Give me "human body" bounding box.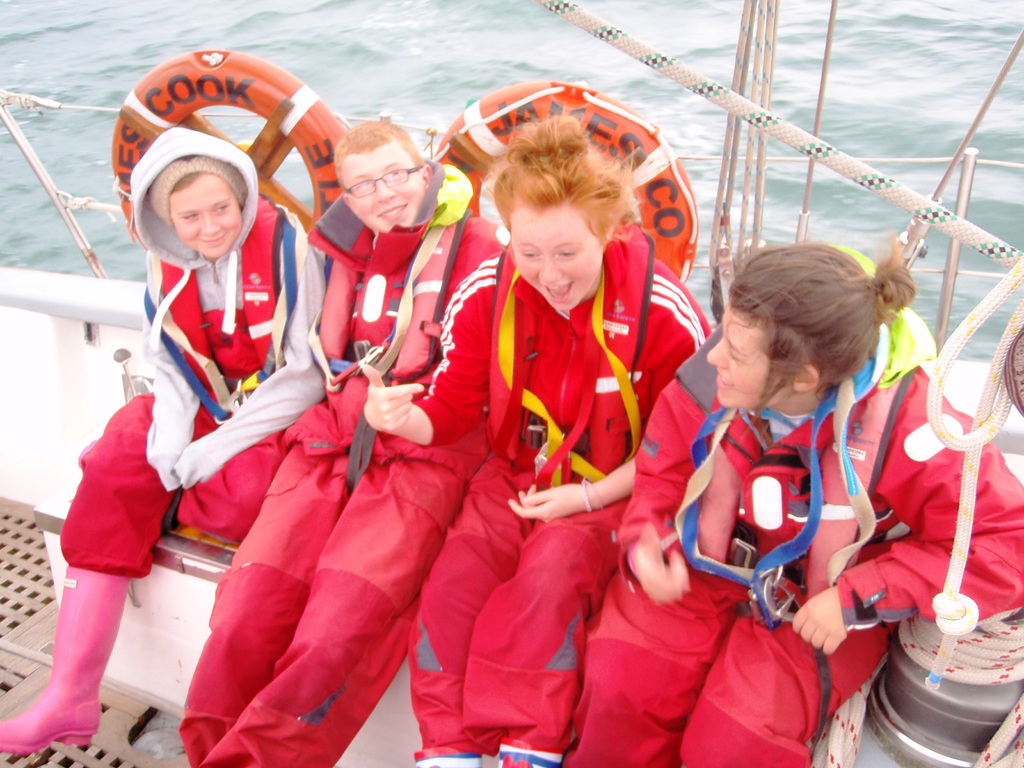
(left=0, top=196, right=330, bottom=753).
